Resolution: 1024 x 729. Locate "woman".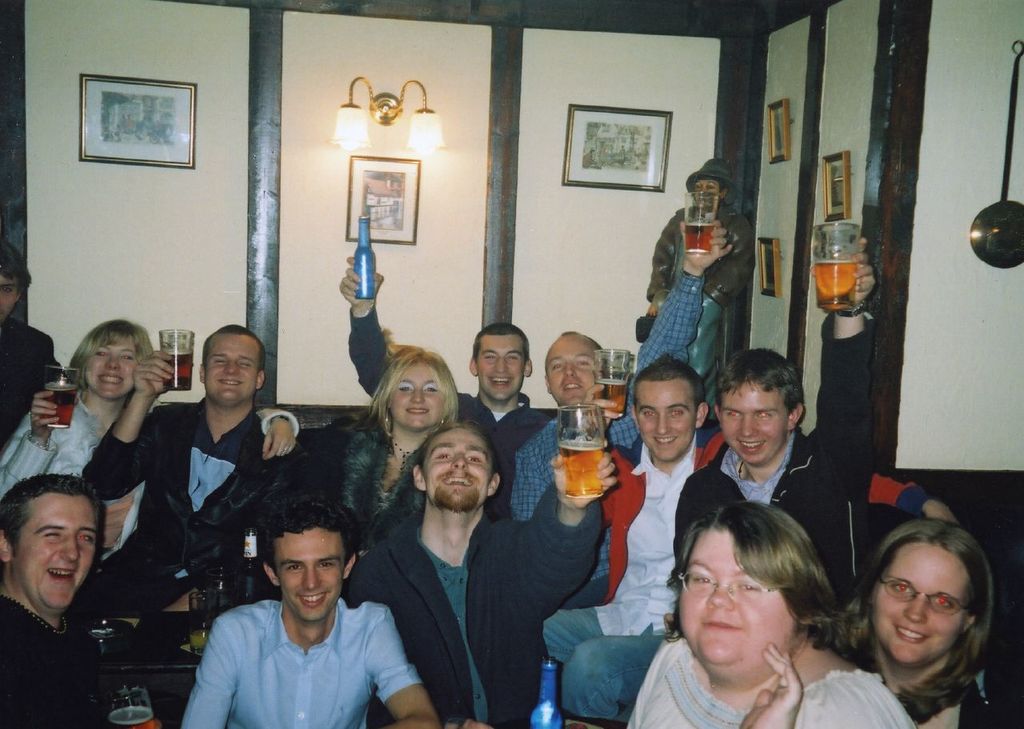
box=[162, 341, 462, 618].
